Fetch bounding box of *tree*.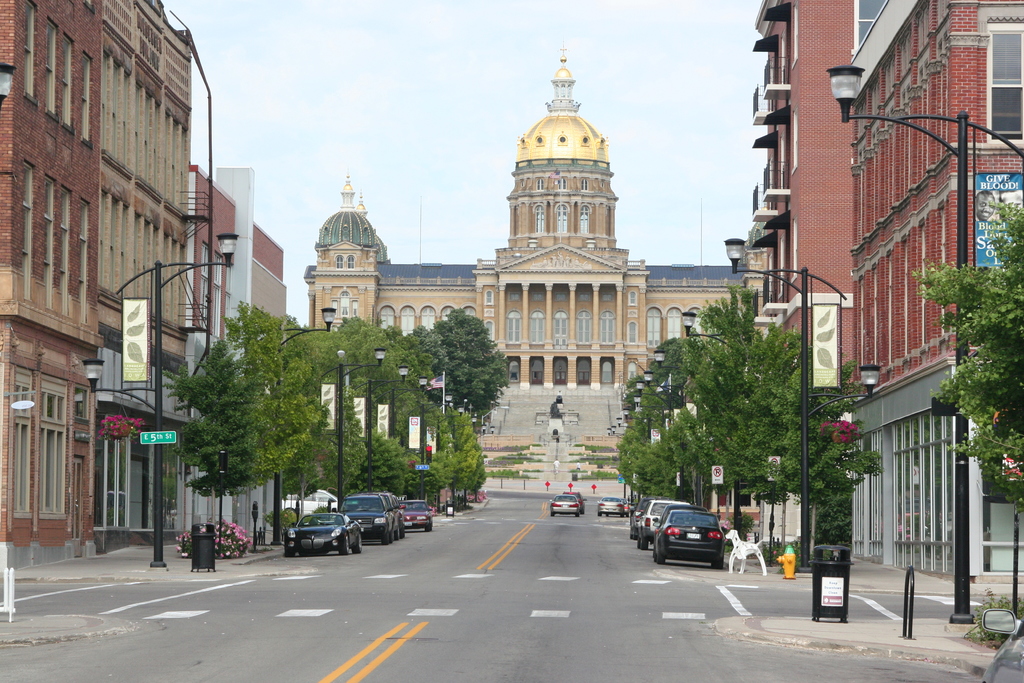
Bbox: box=[161, 342, 262, 552].
